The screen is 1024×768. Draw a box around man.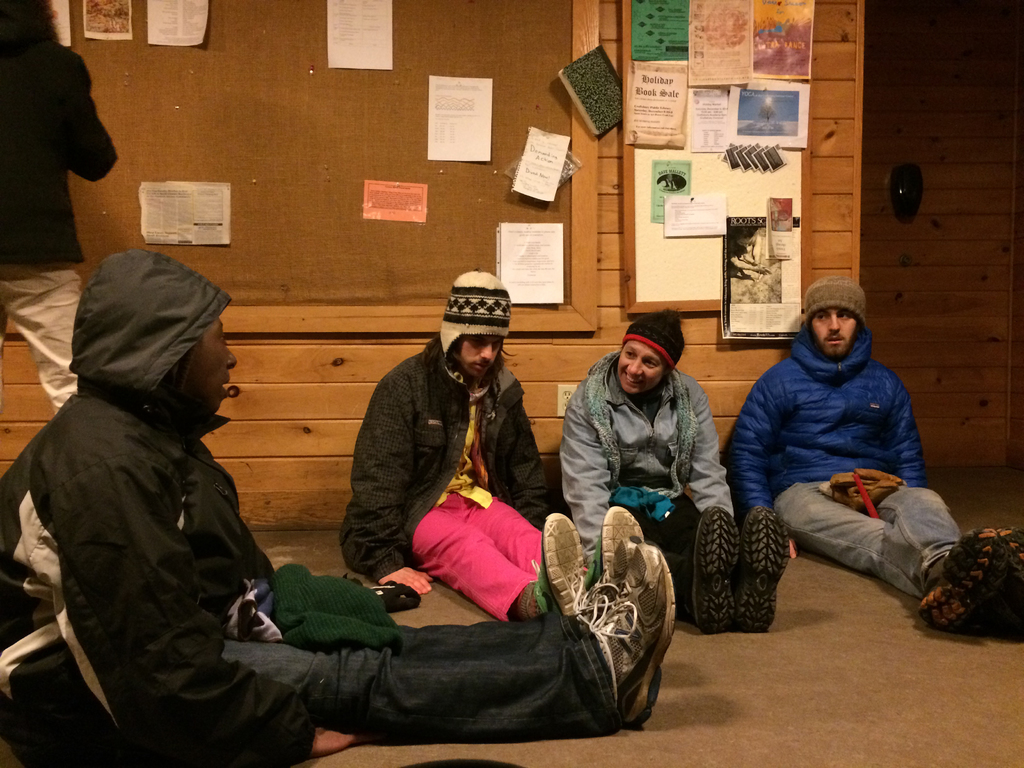
<region>717, 278, 969, 628</region>.
